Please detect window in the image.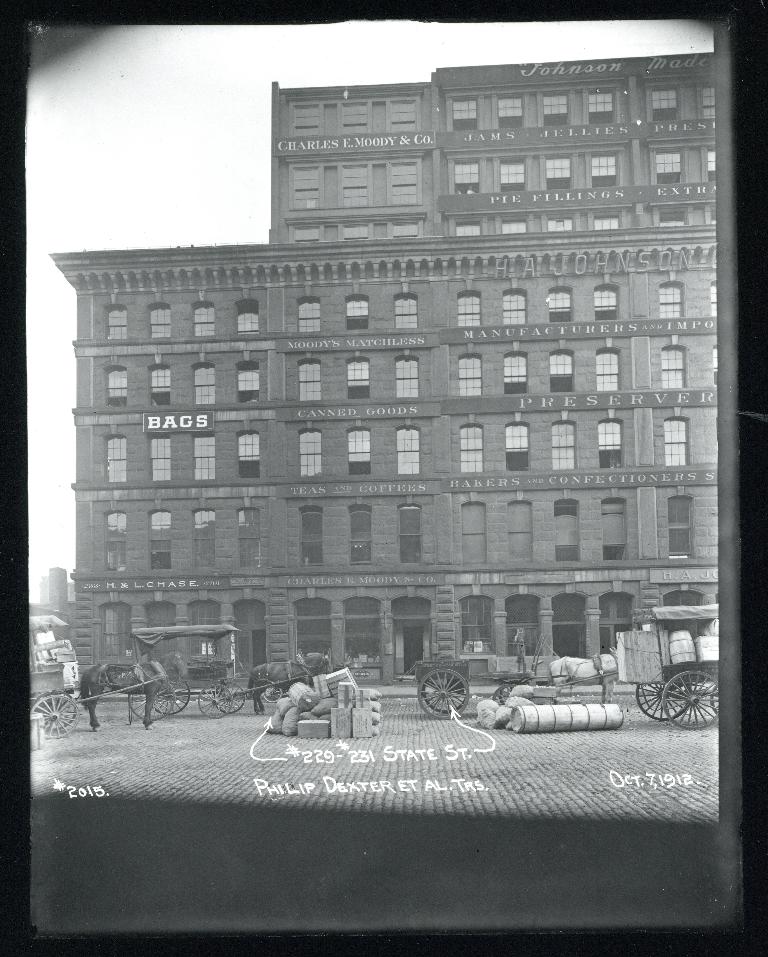
bbox(606, 495, 634, 565).
